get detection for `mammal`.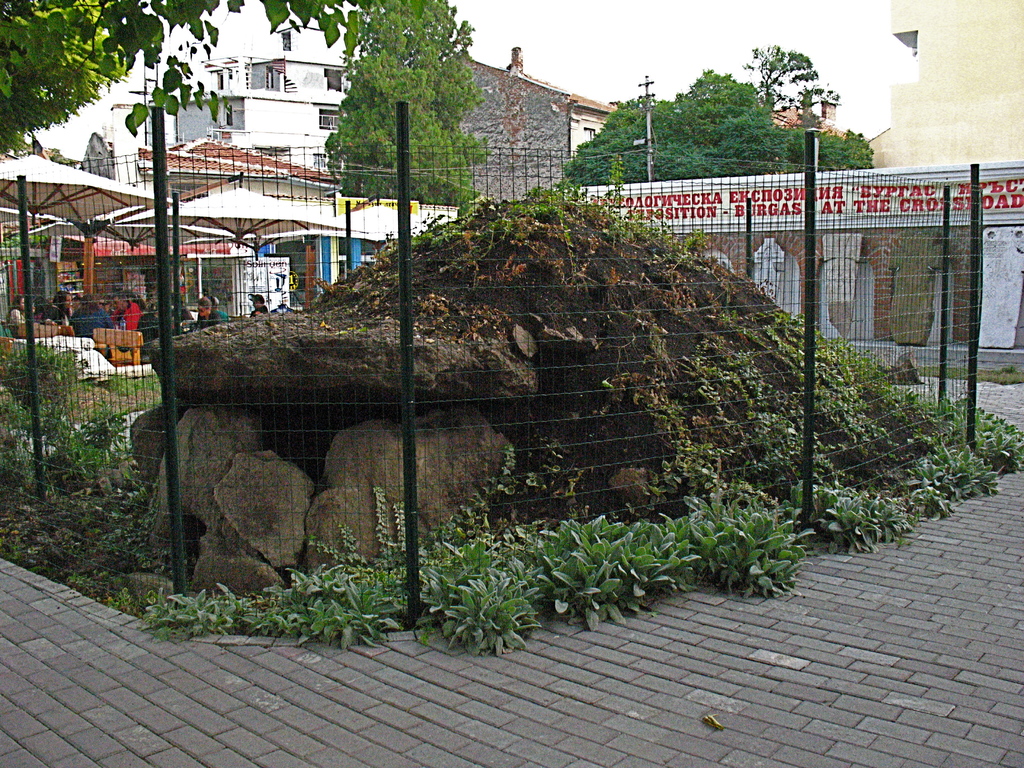
Detection: bbox=[137, 300, 158, 350].
